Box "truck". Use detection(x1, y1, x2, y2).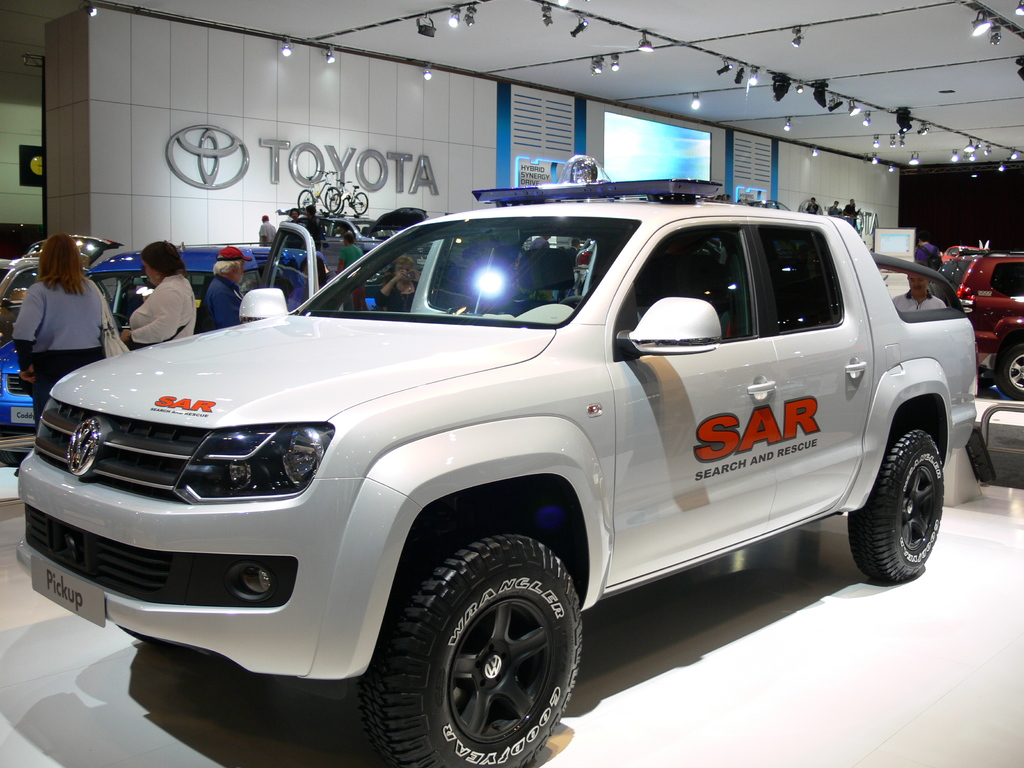
detection(0, 175, 1002, 740).
